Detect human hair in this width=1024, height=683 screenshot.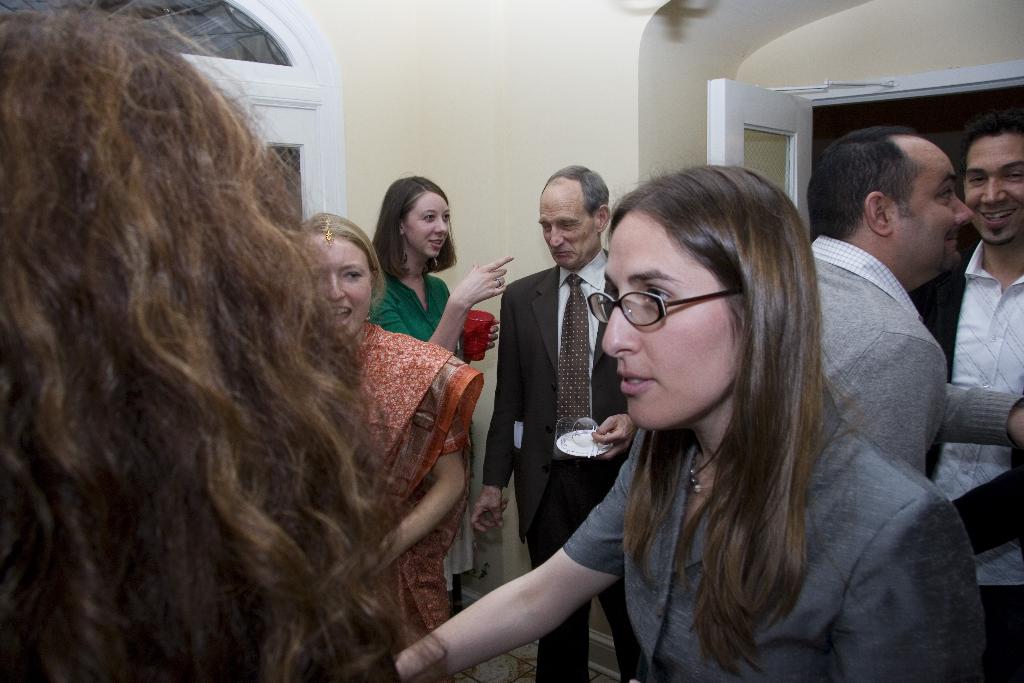
Detection: x1=538 y1=162 x2=614 y2=222.
